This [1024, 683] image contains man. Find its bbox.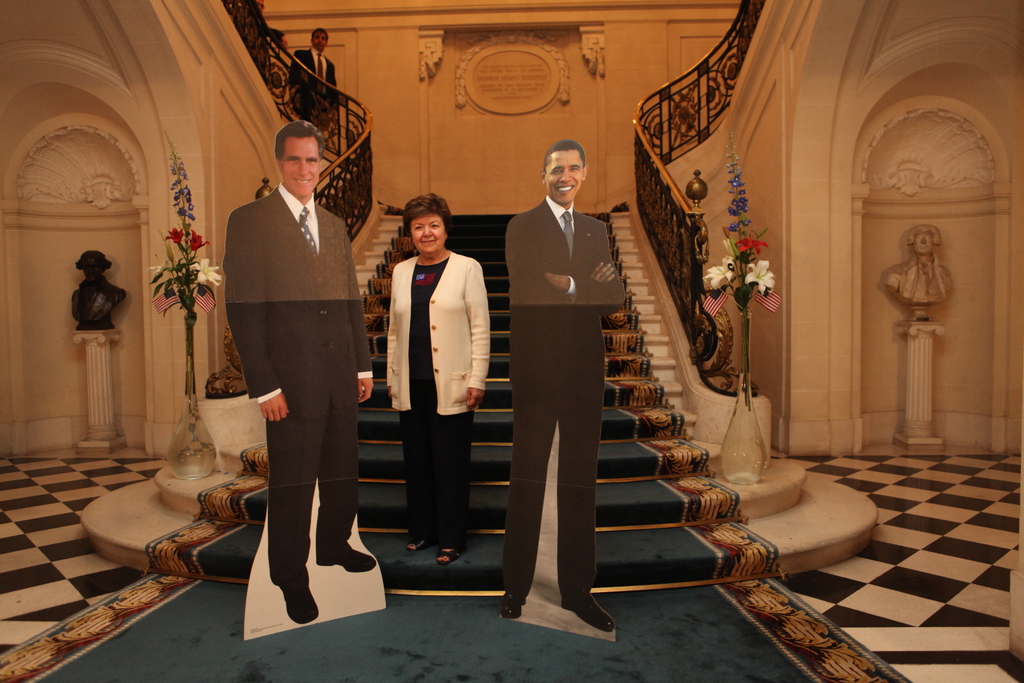
rect(280, 25, 340, 133).
